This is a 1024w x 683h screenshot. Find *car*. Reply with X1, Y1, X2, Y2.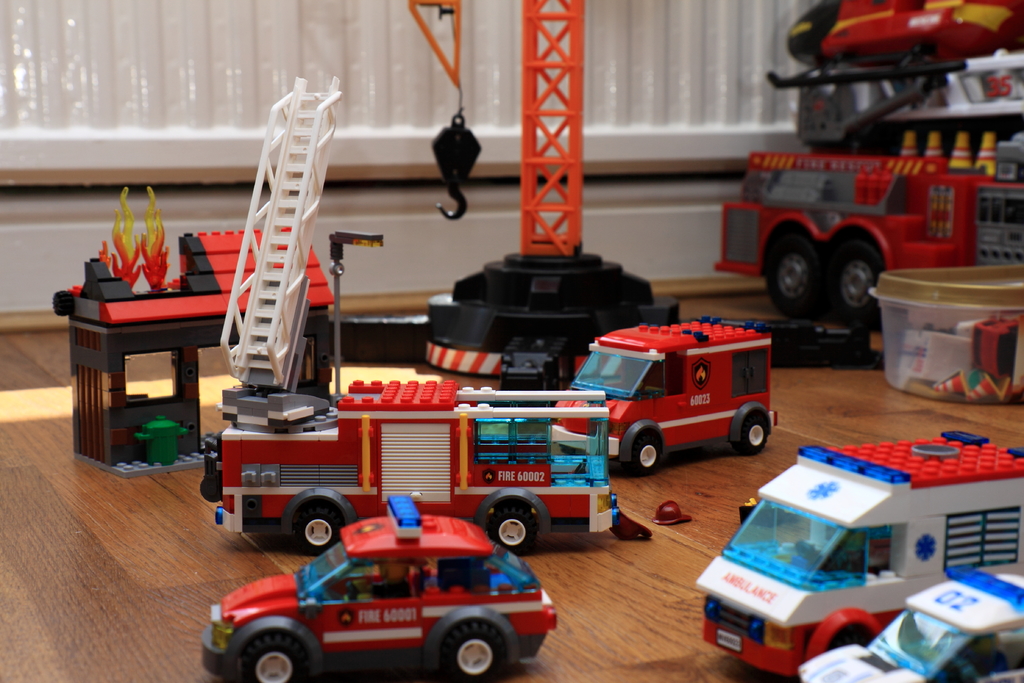
796, 565, 1023, 682.
